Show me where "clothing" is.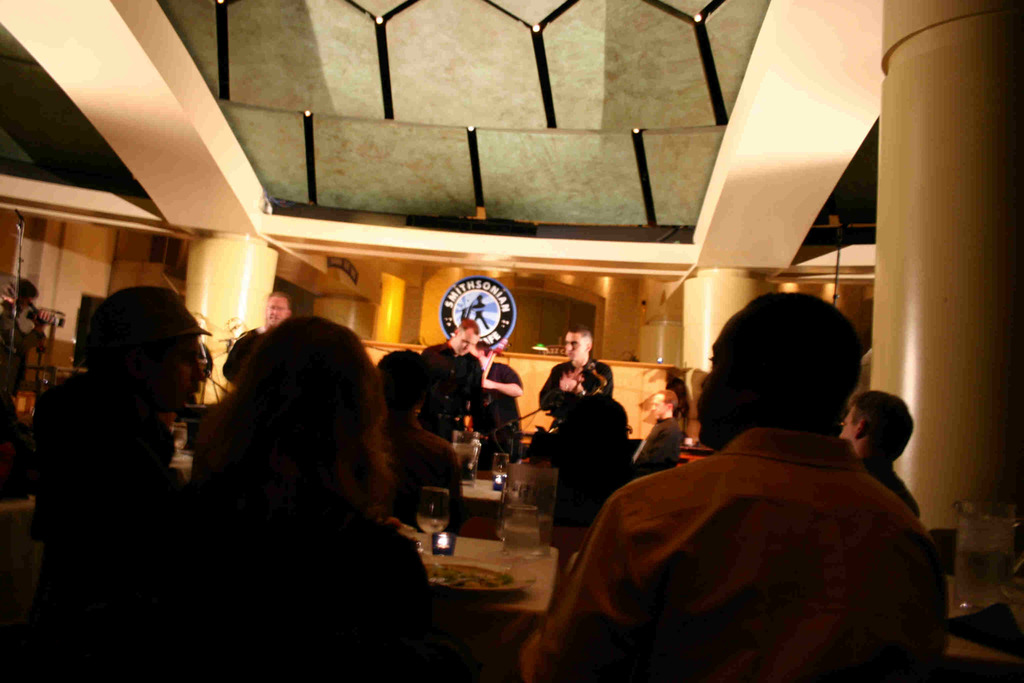
"clothing" is at x1=539 y1=357 x2=616 y2=399.
